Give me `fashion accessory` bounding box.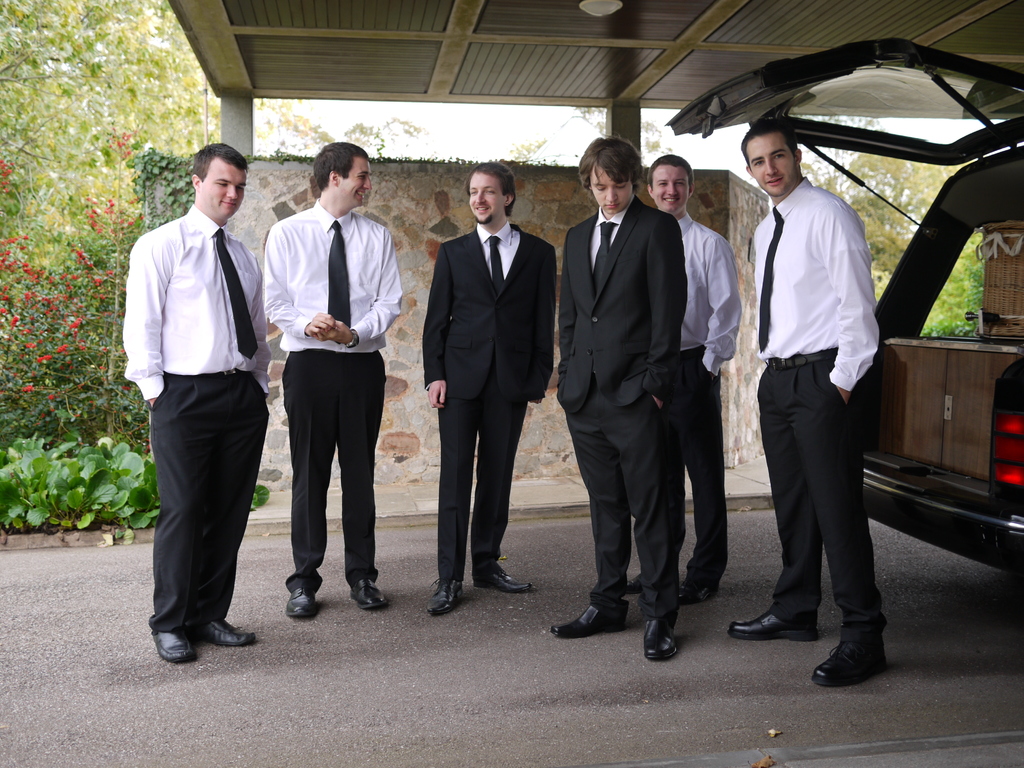
346,326,360,348.
